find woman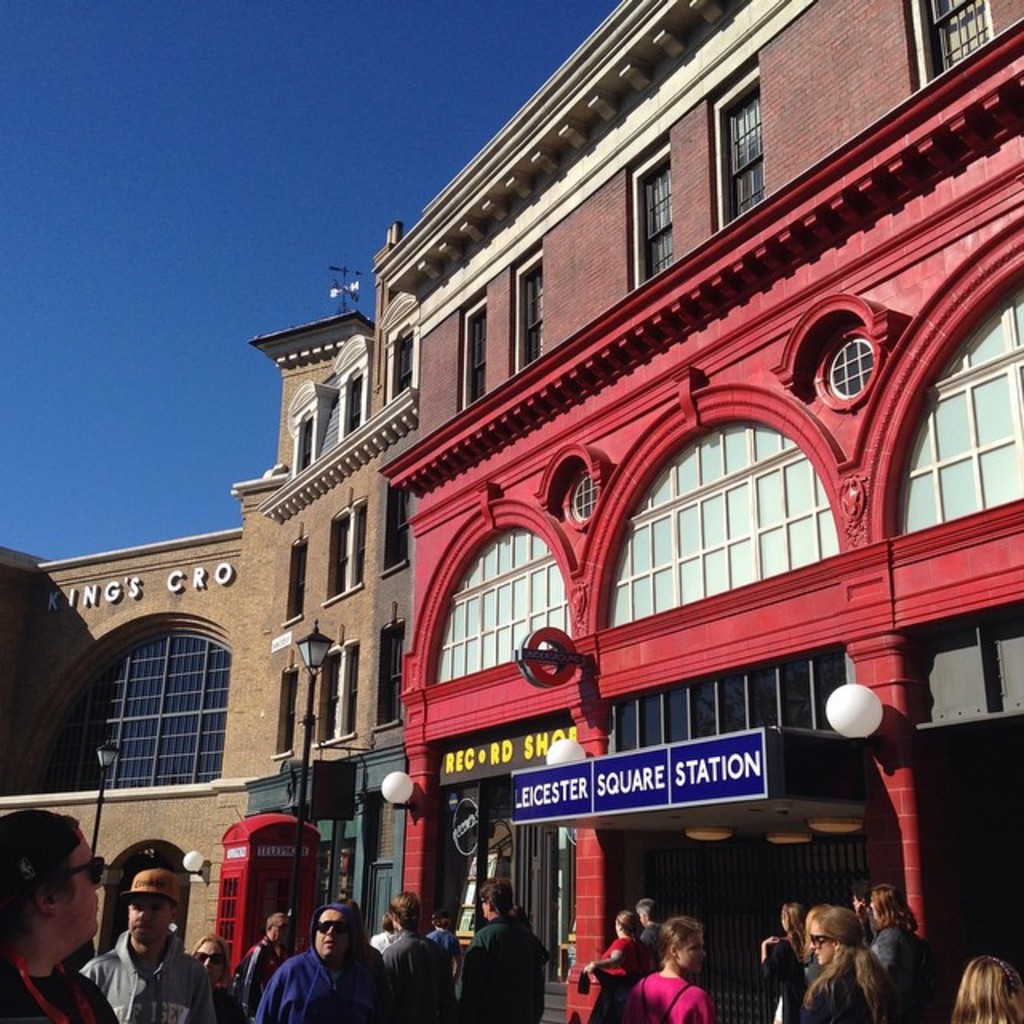
l=582, t=909, r=658, b=1022
